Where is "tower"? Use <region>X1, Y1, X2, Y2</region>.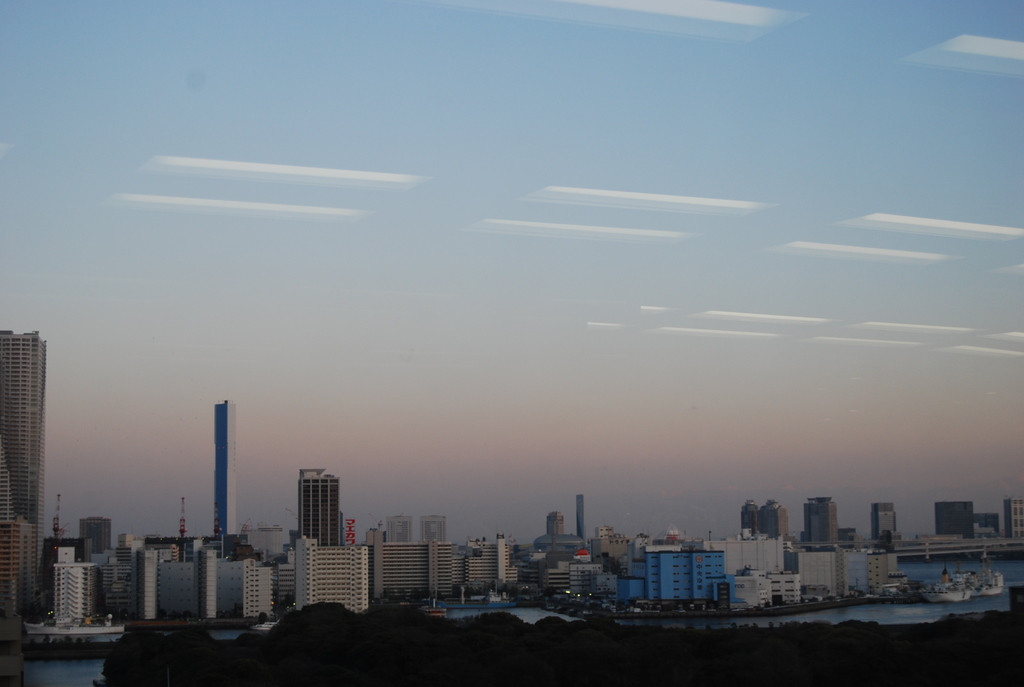
<region>575, 495, 583, 540</region>.
